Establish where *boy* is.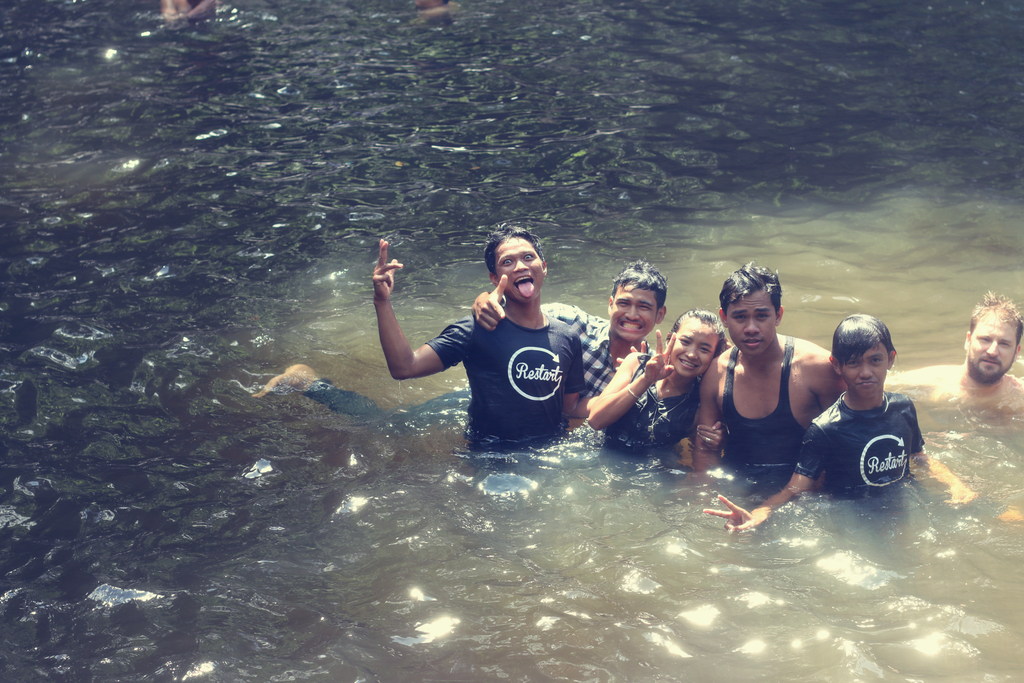
Established at {"x1": 250, "y1": 262, "x2": 667, "y2": 440}.
